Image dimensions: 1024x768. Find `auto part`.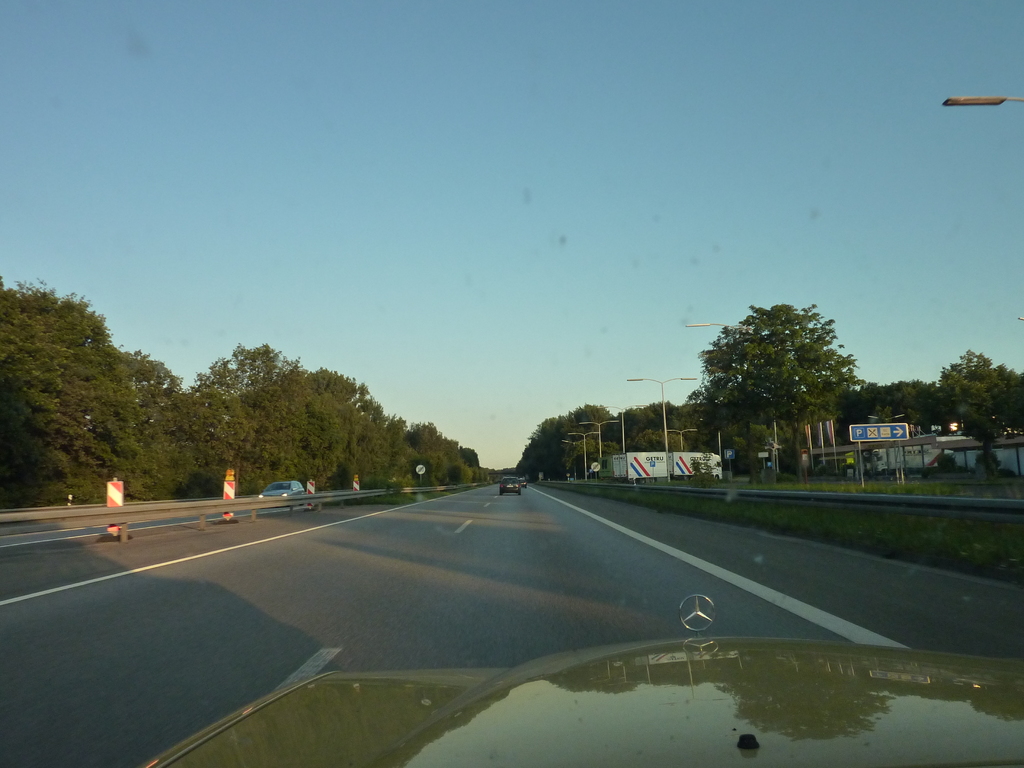
bbox=(677, 594, 717, 632).
